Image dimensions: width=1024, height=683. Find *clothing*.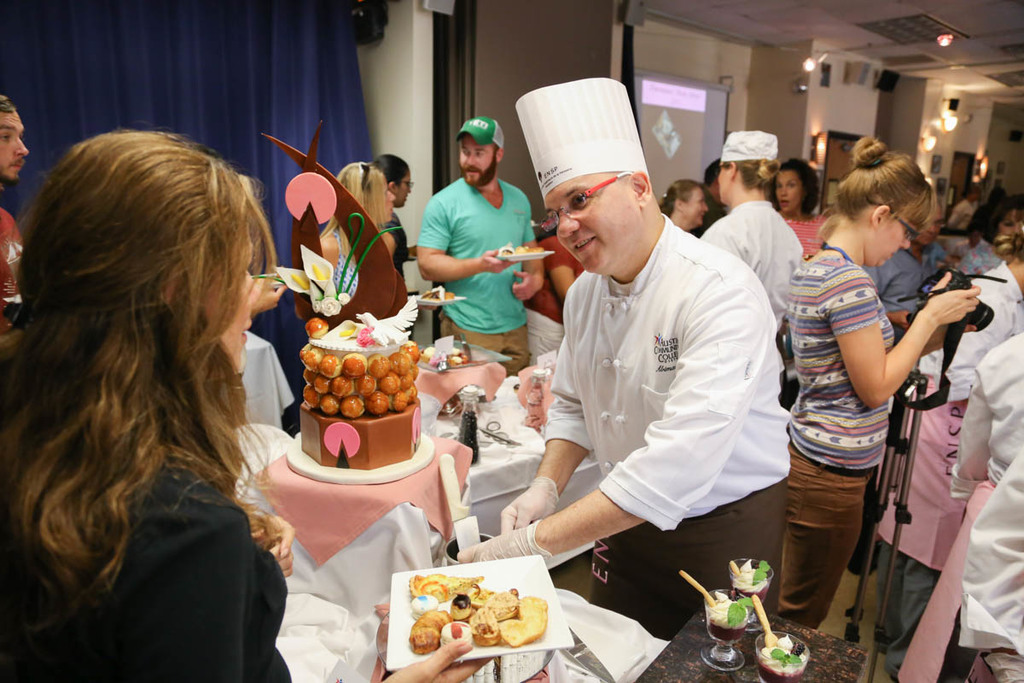
[x1=0, y1=207, x2=20, y2=334].
